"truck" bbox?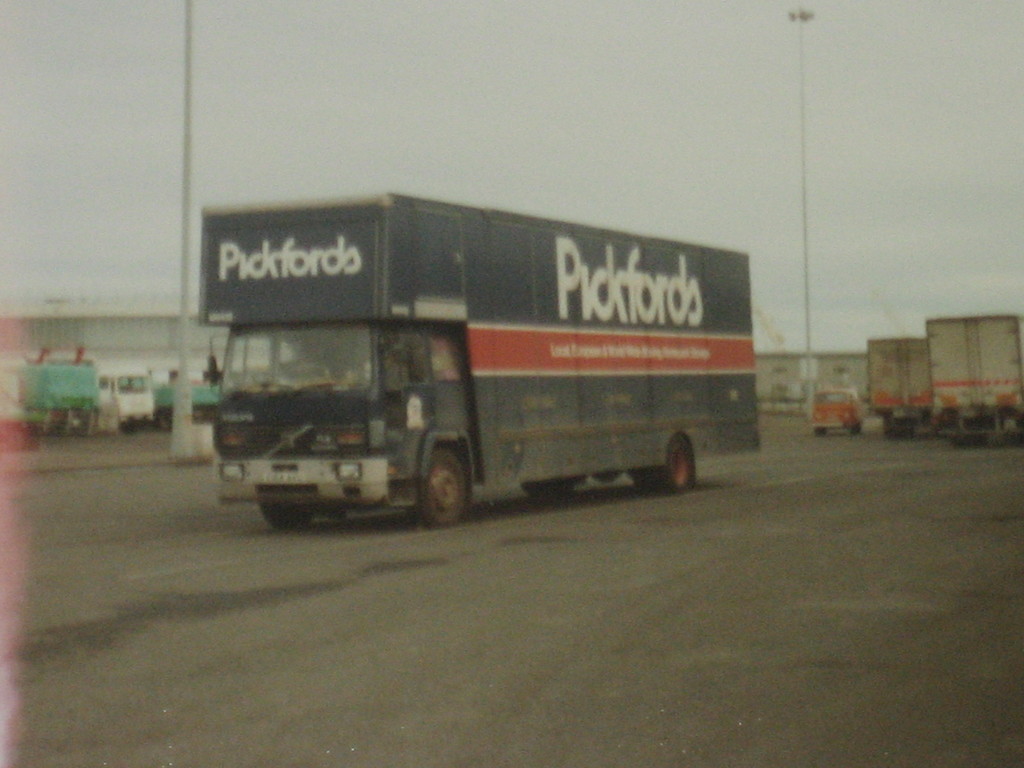
box(1, 360, 92, 435)
